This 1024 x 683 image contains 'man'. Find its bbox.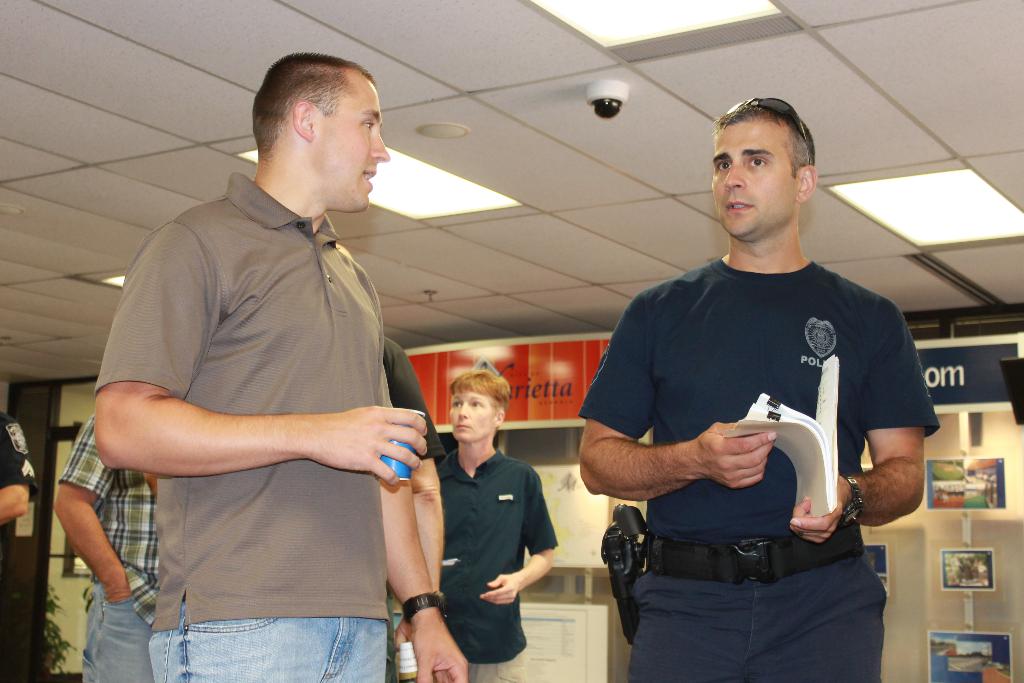
bbox=(89, 52, 472, 682).
